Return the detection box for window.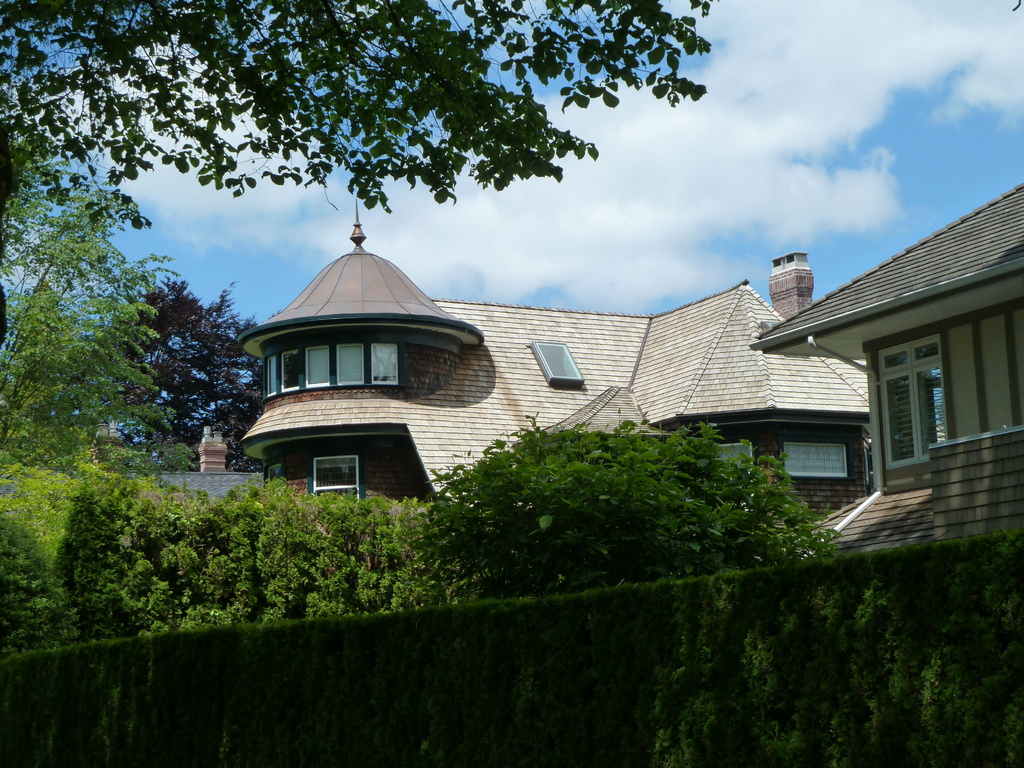
(257, 345, 397, 398).
